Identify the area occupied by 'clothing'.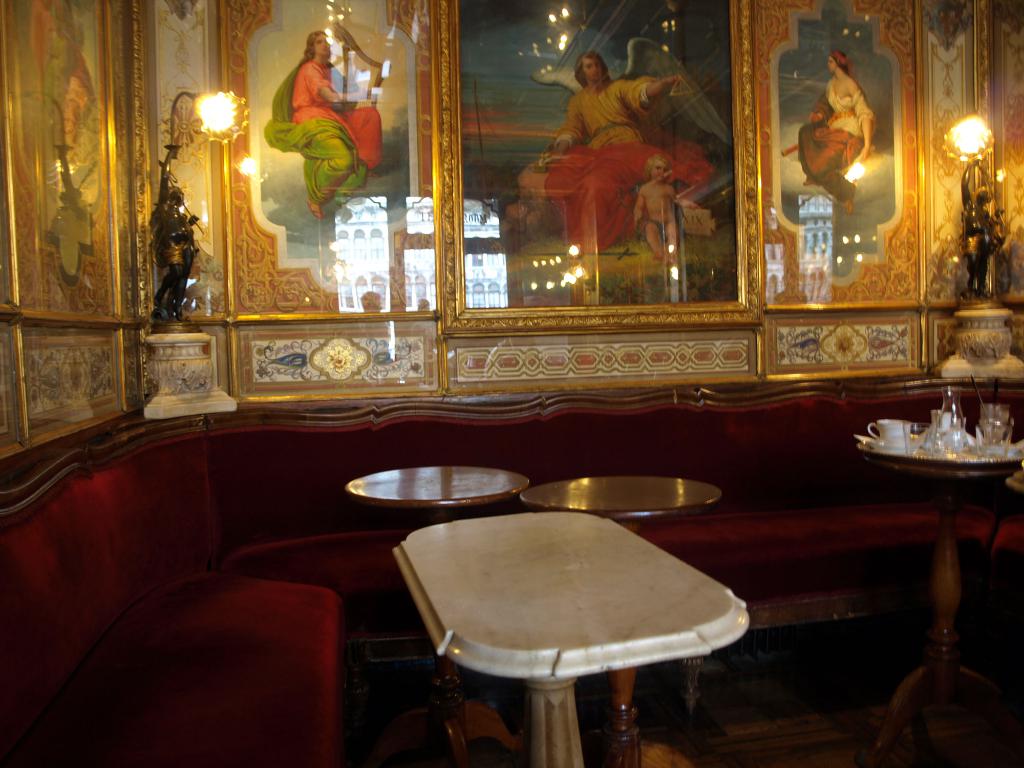
Area: pyautogui.locateOnScreen(547, 77, 710, 253).
